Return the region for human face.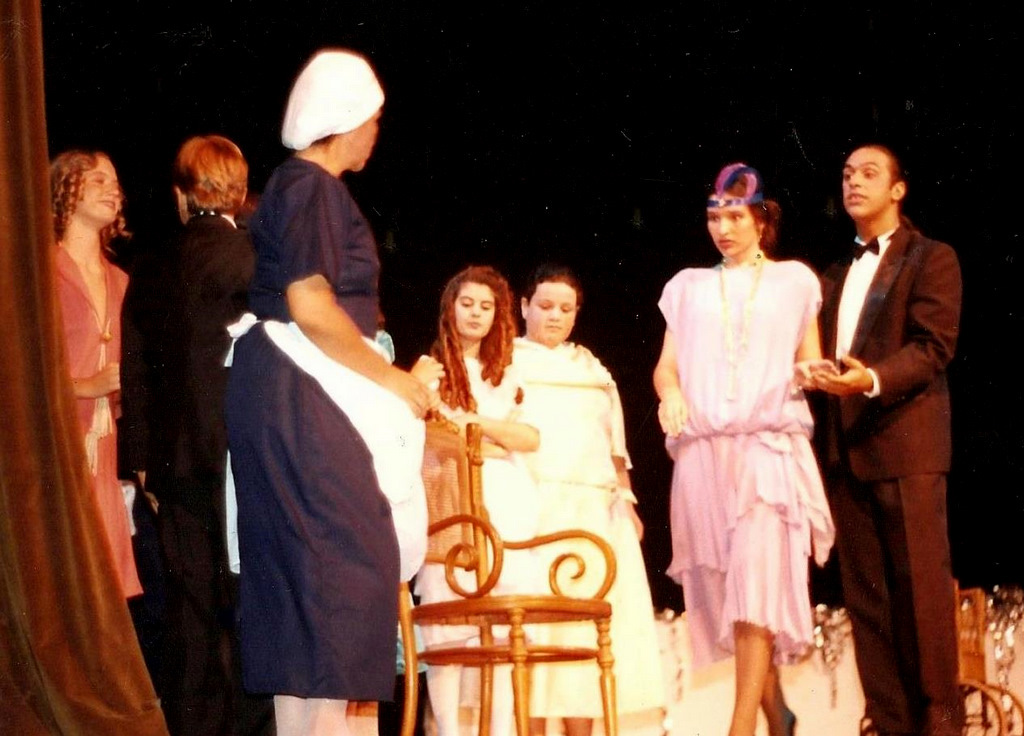
{"x1": 527, "y1": 283, "x2": 582, "y2": 348}.
